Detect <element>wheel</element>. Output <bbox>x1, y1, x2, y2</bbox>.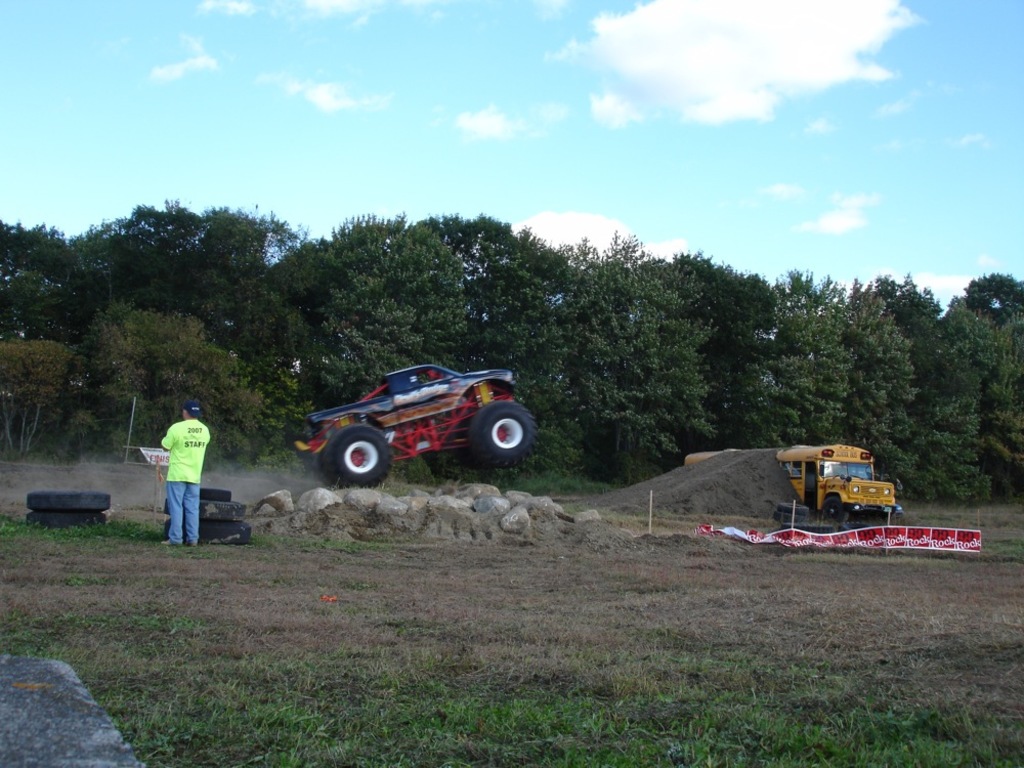
<bbox>781, 503, 810, 513</bbox>.
